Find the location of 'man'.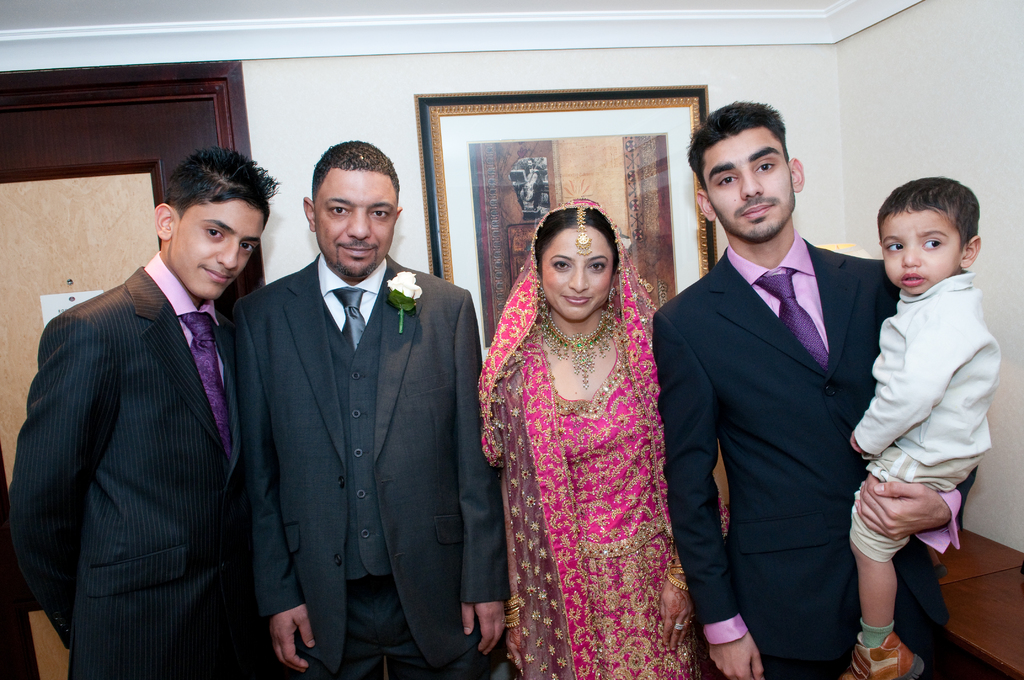
Location: (left=652, top=99, right=964, bottom=679).
